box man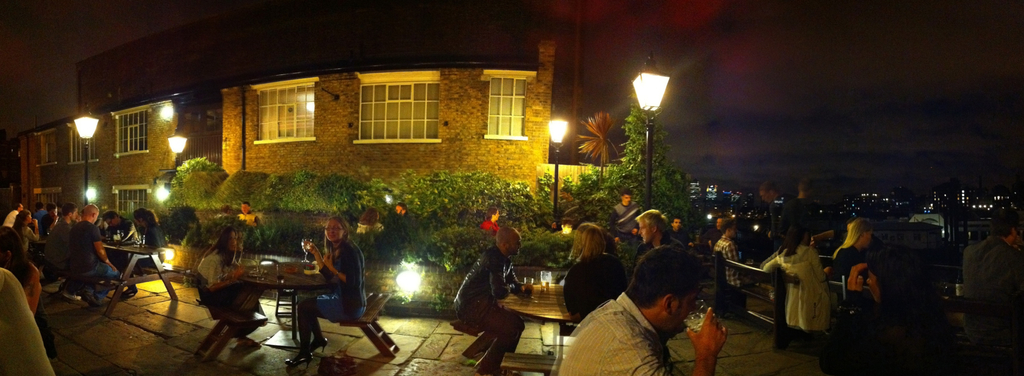
BBox(102, 215, 138, 291)
